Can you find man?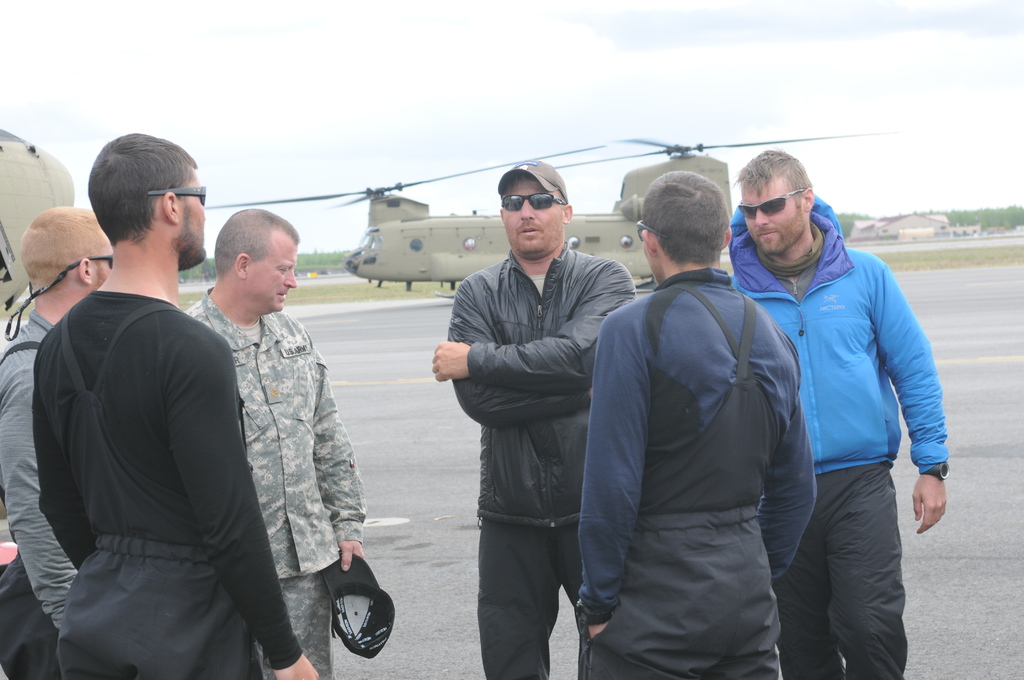
Yes, bounding box: [429, 156, 646, 679].
